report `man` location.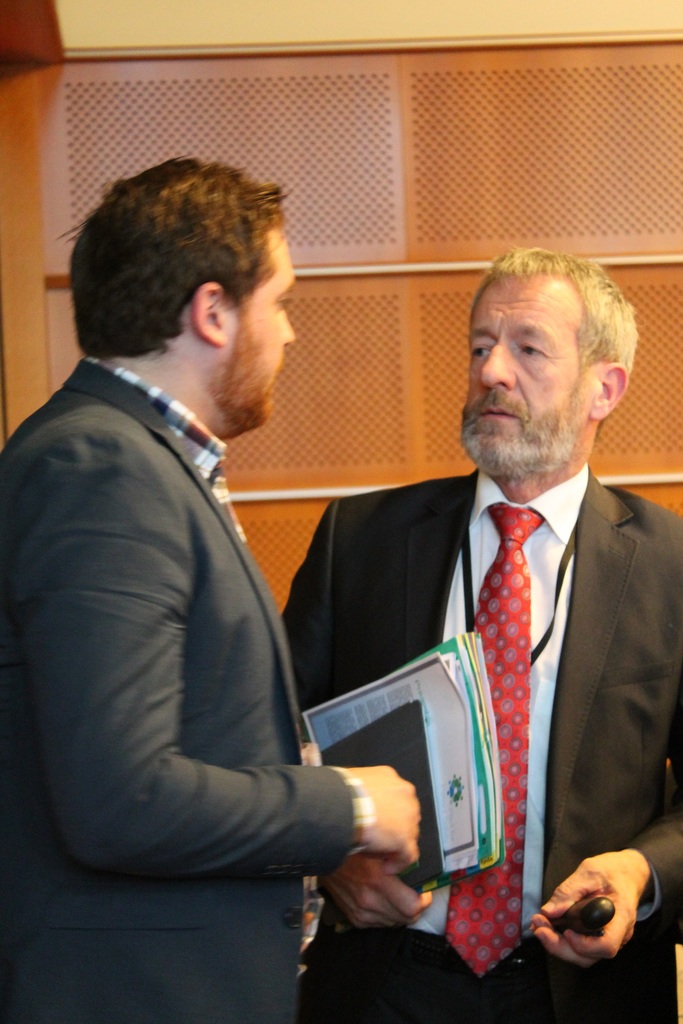
Report: l=0, t=154, r=425, b=1023.
